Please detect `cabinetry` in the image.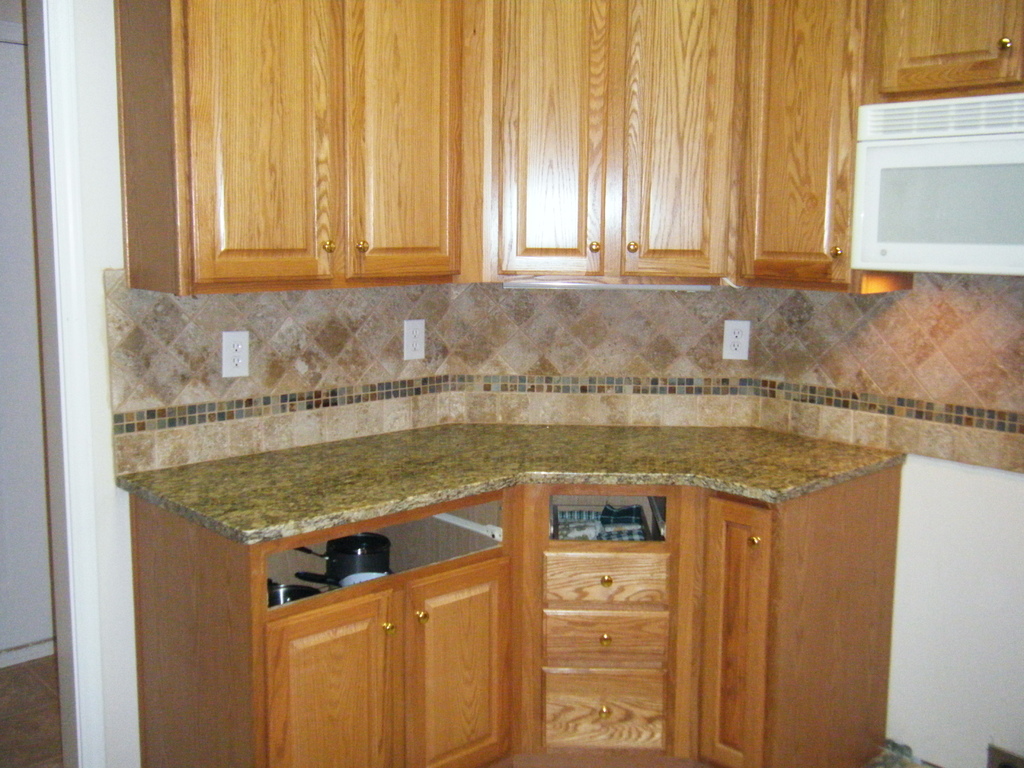
<box>108,0,1023,311</box>.
